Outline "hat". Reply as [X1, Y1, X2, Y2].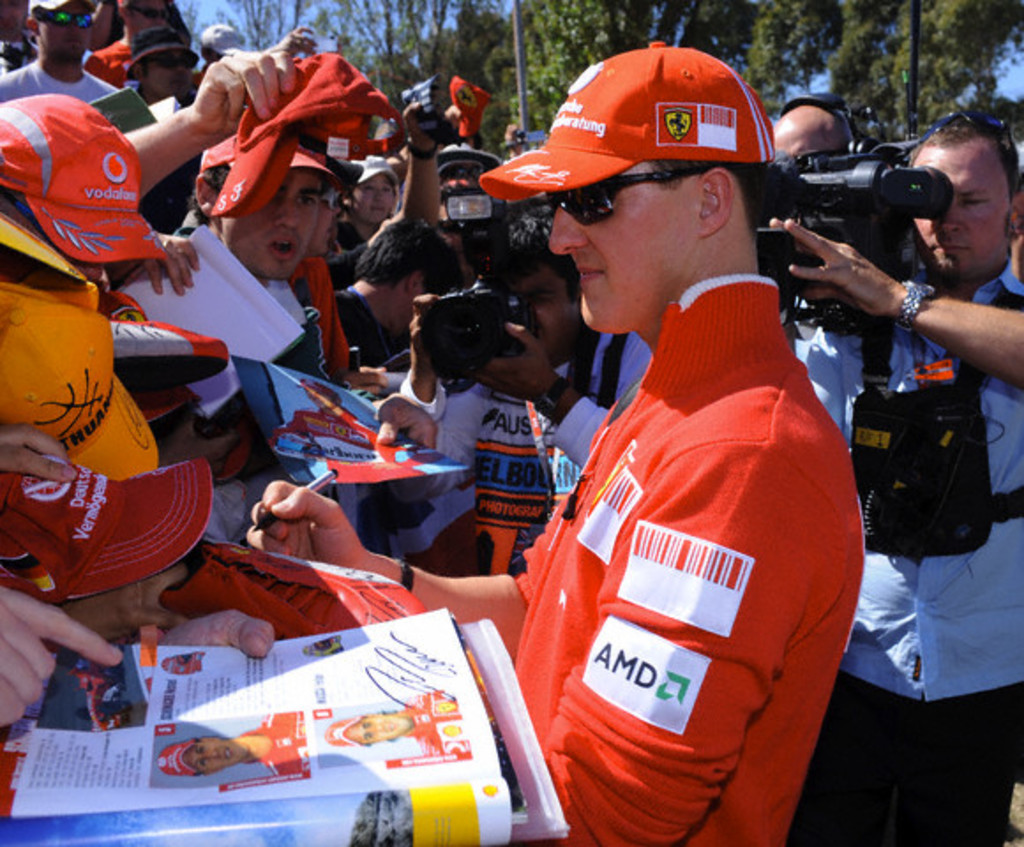
[0, 274, 164, 473].
